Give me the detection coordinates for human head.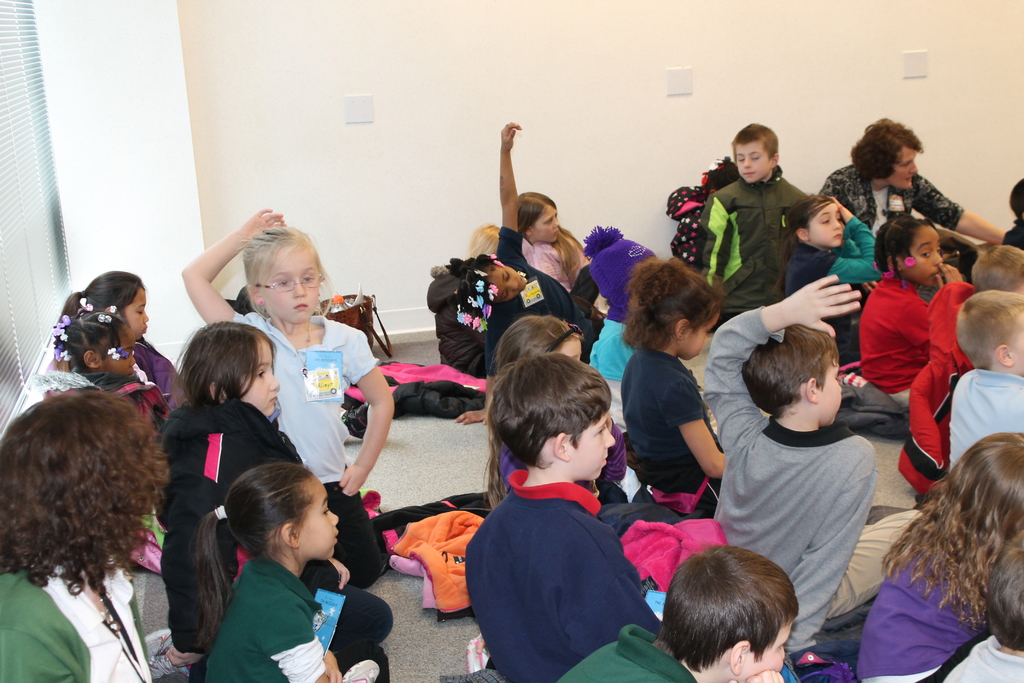
x1=486 y1=354 x2=618 y2=480.
